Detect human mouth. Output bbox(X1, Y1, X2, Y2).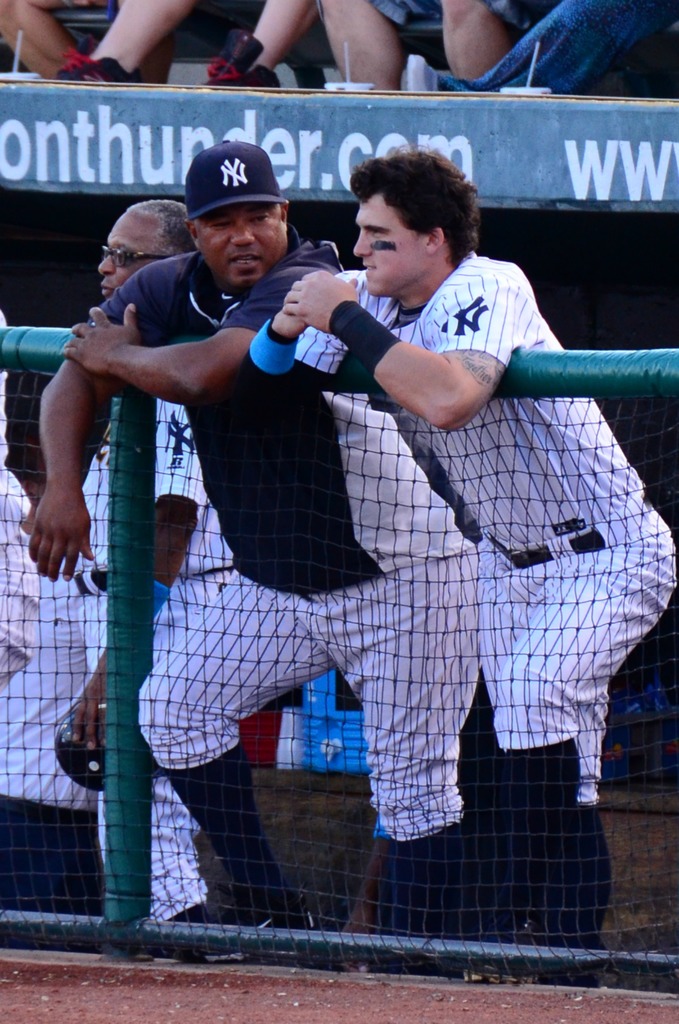
bbox(362, 259, 378, 273).
